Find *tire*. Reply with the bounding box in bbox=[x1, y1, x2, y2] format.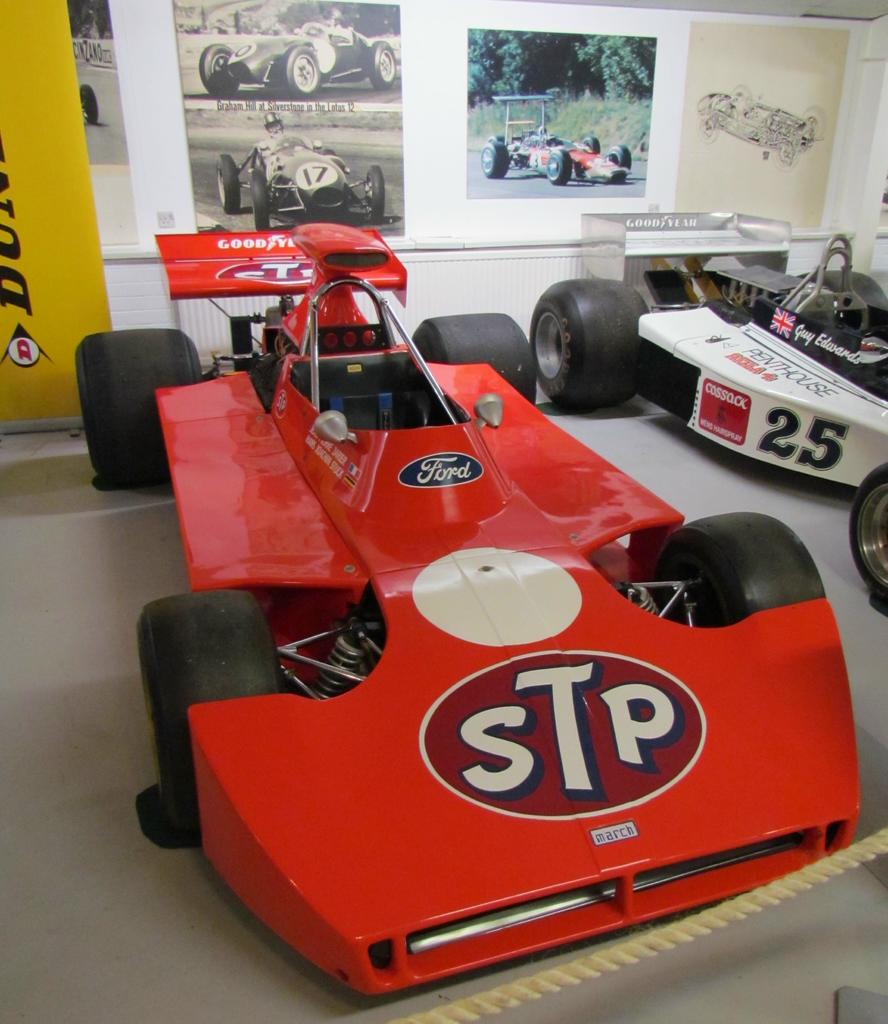
bbox=[545, 148, 571, 186].
